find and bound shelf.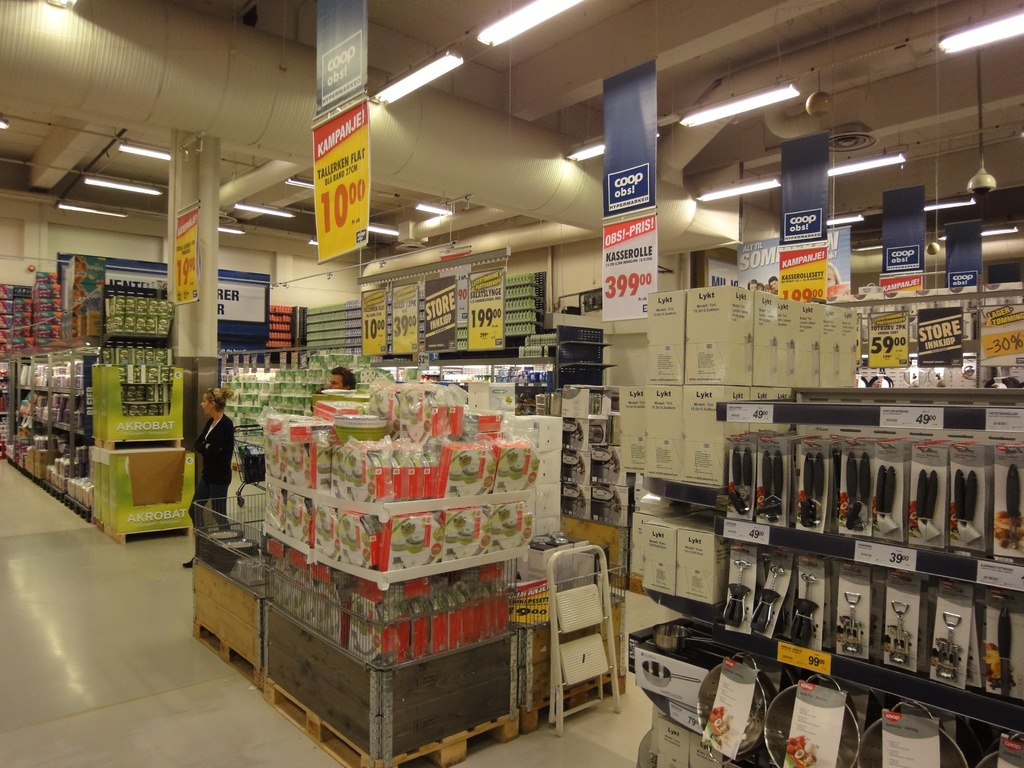
Bound: region(11, 280, 232, 552).
